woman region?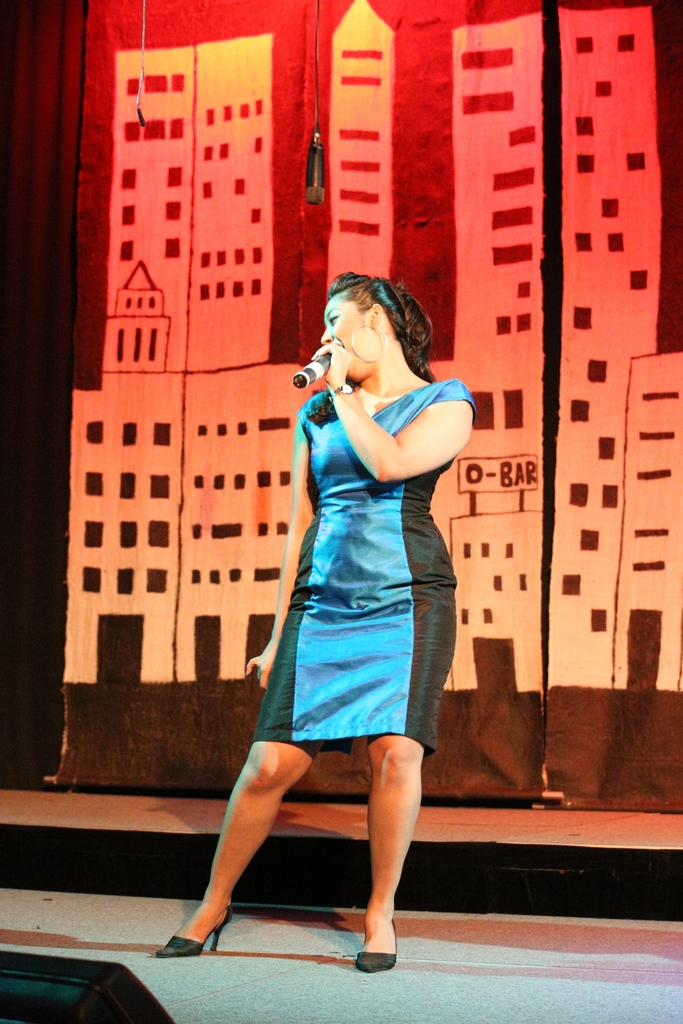
(202, 259, 482, 934)
